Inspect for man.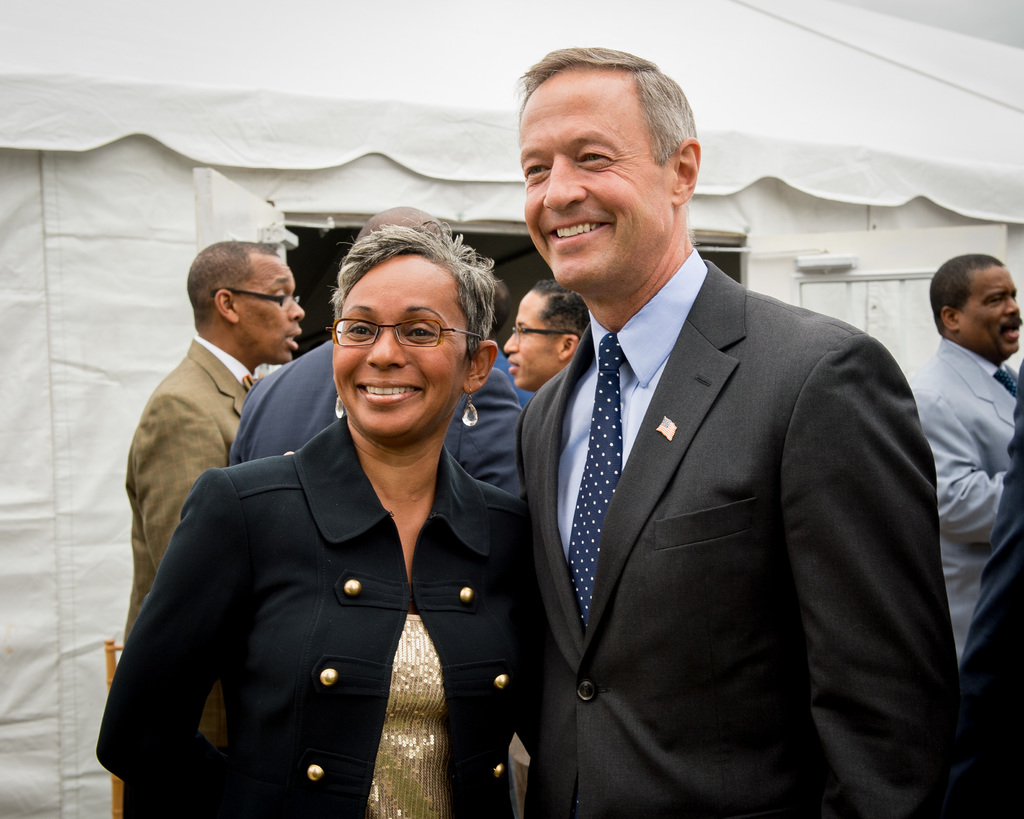
Inspection: (500,282,600,388).
